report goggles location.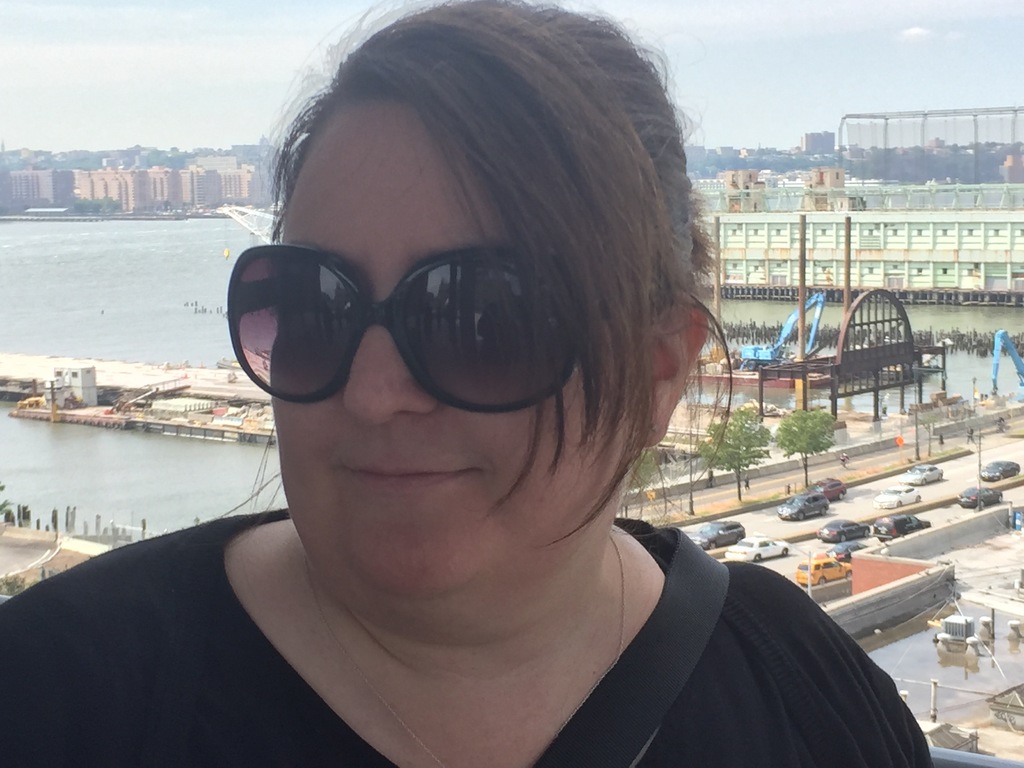
Report: <box>217,236,599,419</box>.
